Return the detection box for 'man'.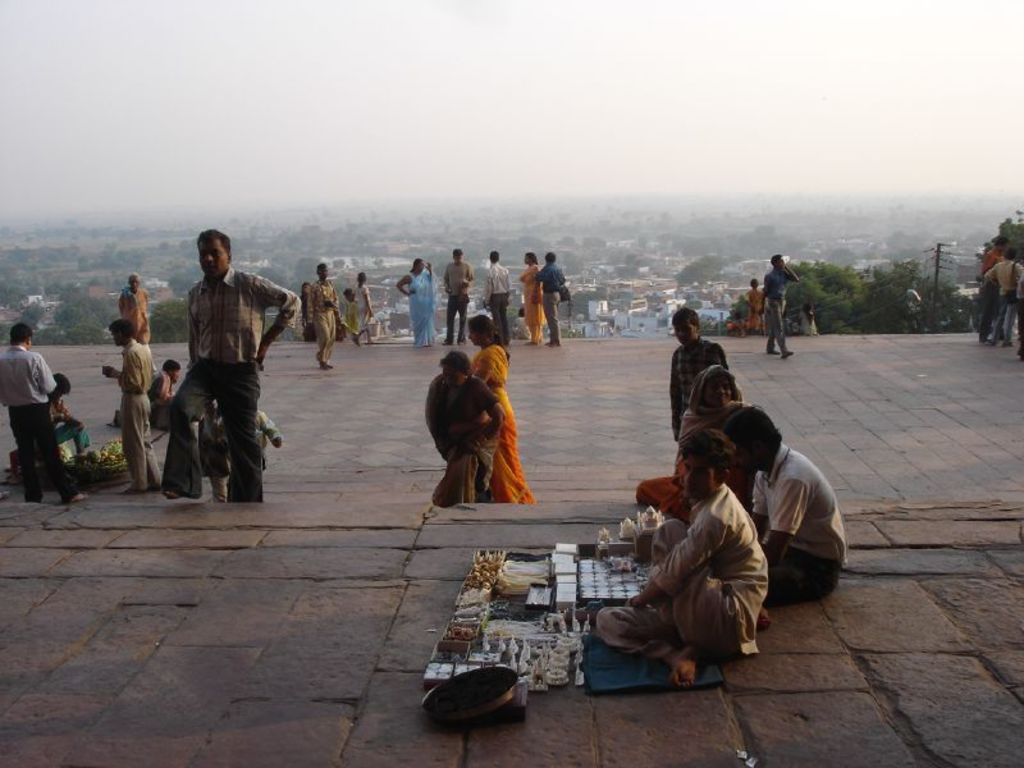
{"x1": 42, "y1": 372, "x2": 88, "y2": 458}.
